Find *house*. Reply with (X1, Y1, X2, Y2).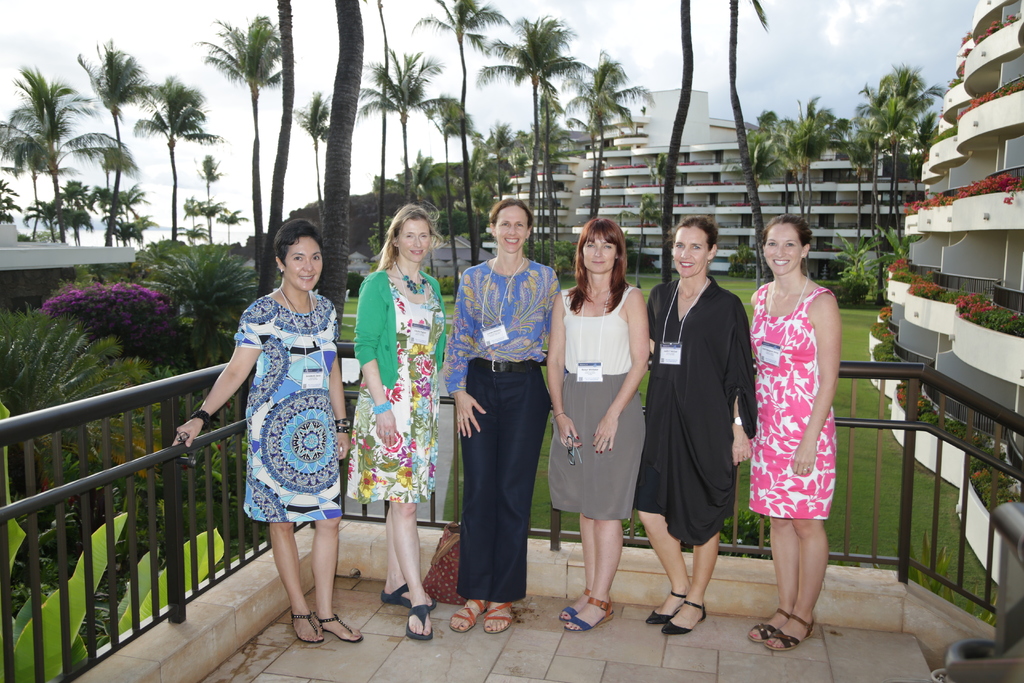
(6, 214, 147, 336).
